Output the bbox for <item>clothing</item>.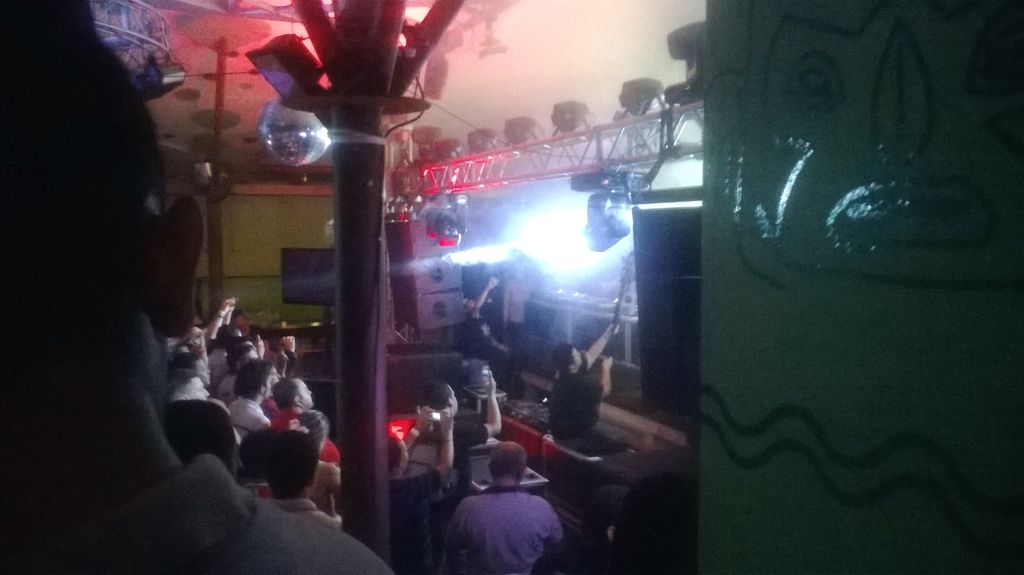
<bbox>385, 423, 465, 478</bbox>.
